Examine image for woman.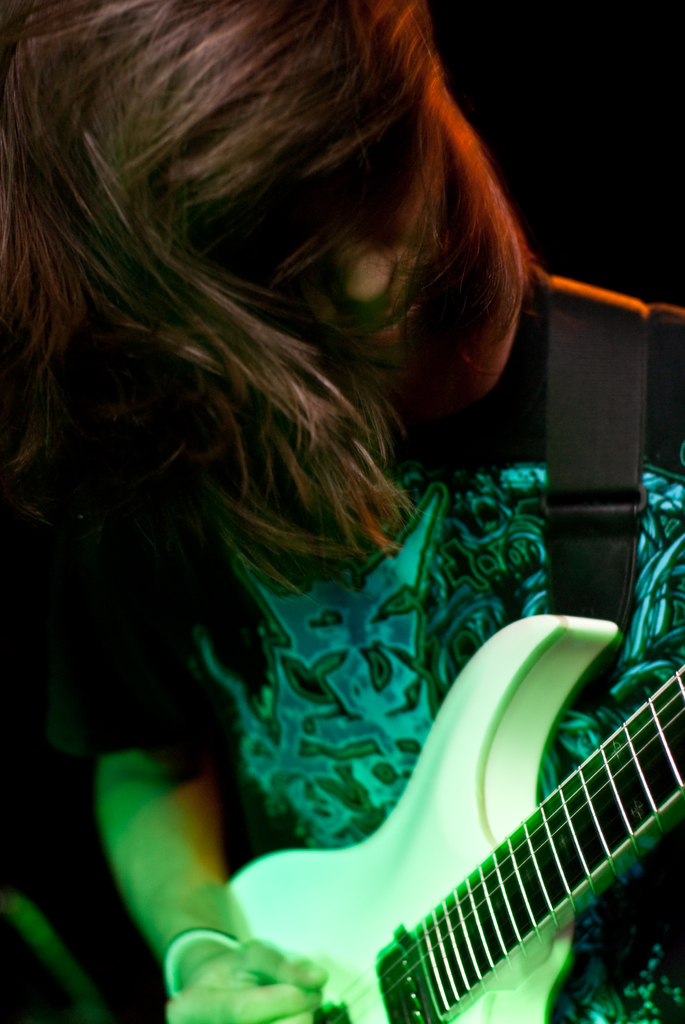
Examination result: rect(0, 0, 684, 1023).
